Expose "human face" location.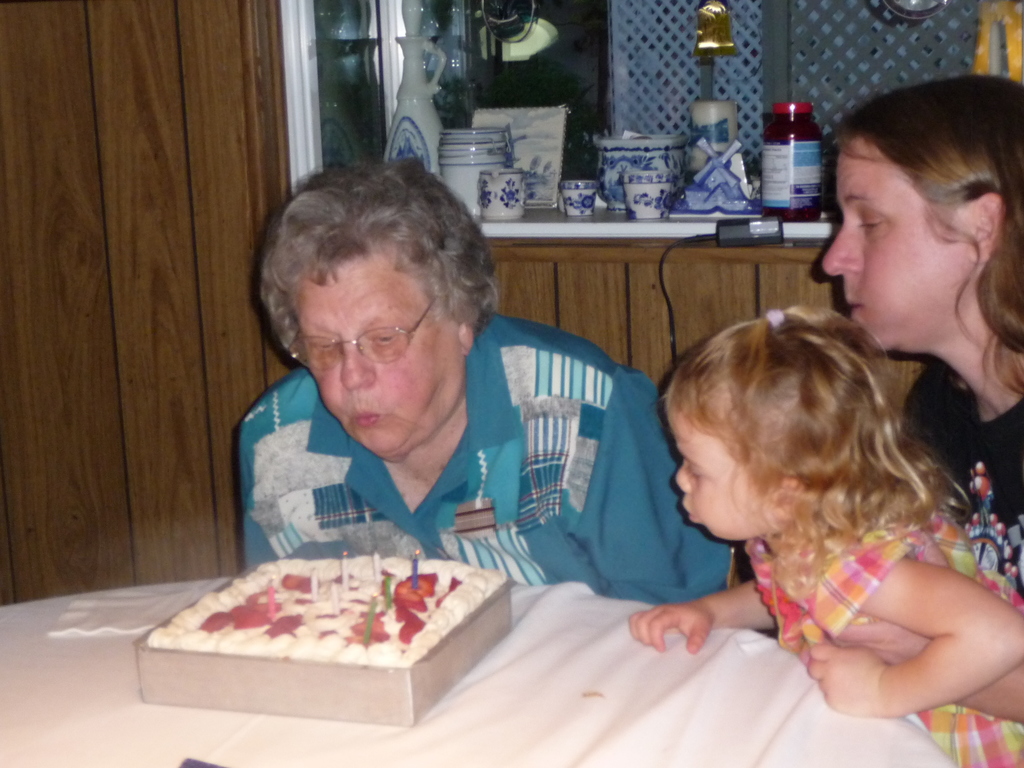
Exposed at box(820, 140, 965, 352).
